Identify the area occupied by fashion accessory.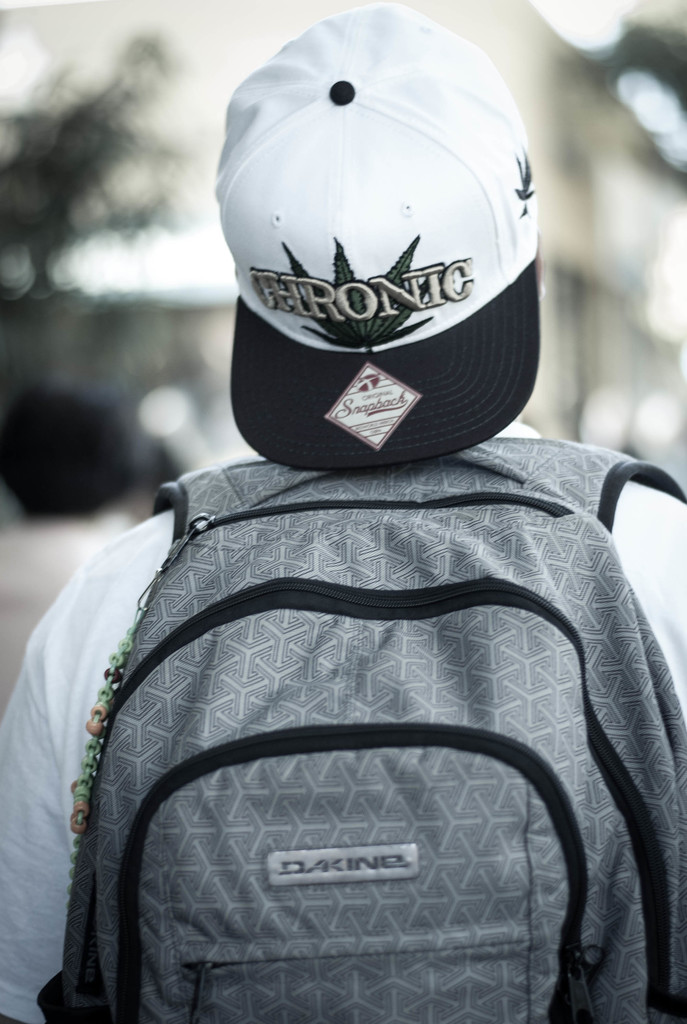
Area: 214 1 538 470.
